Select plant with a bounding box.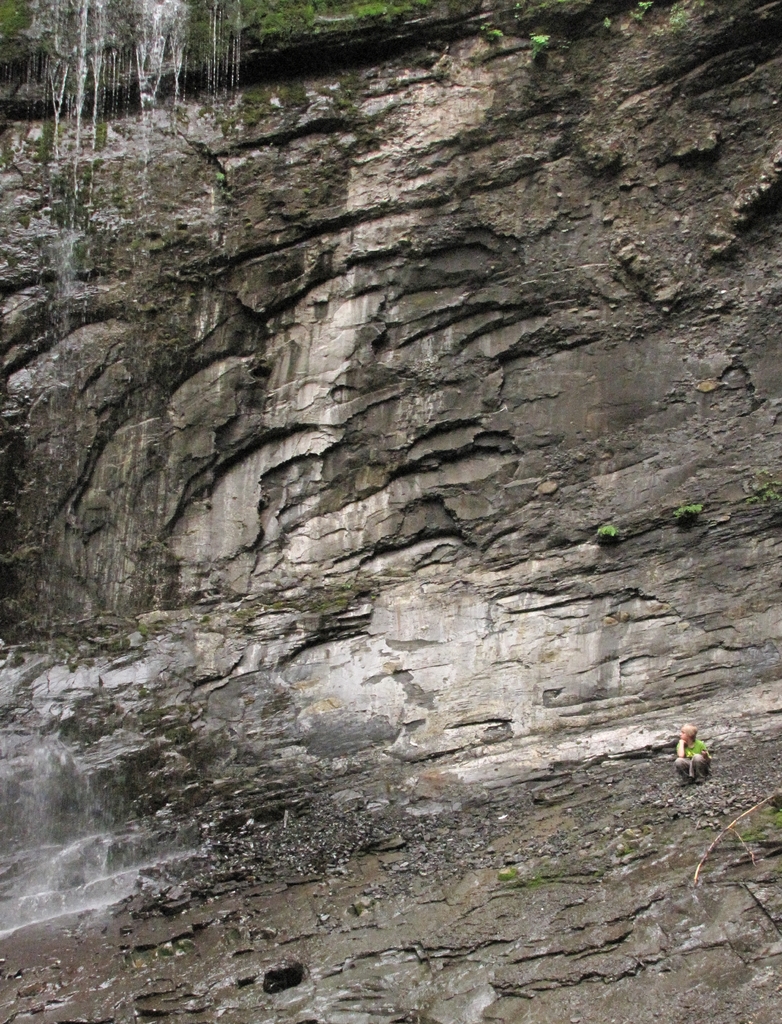
locate(674, 502, 707, 525).
